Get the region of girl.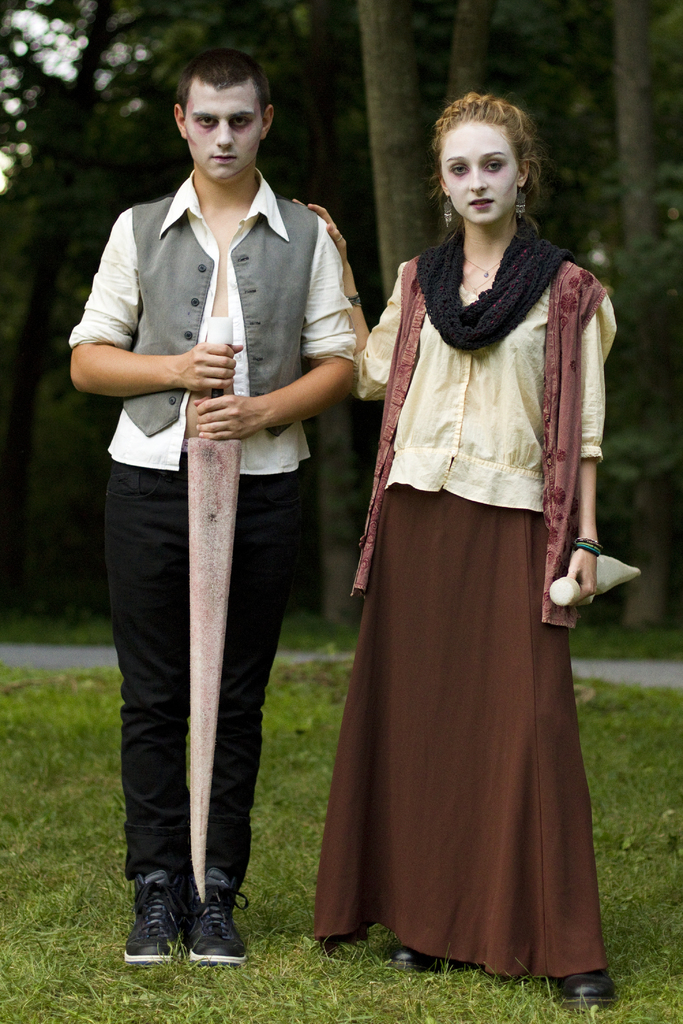
293 95 645 1007.
